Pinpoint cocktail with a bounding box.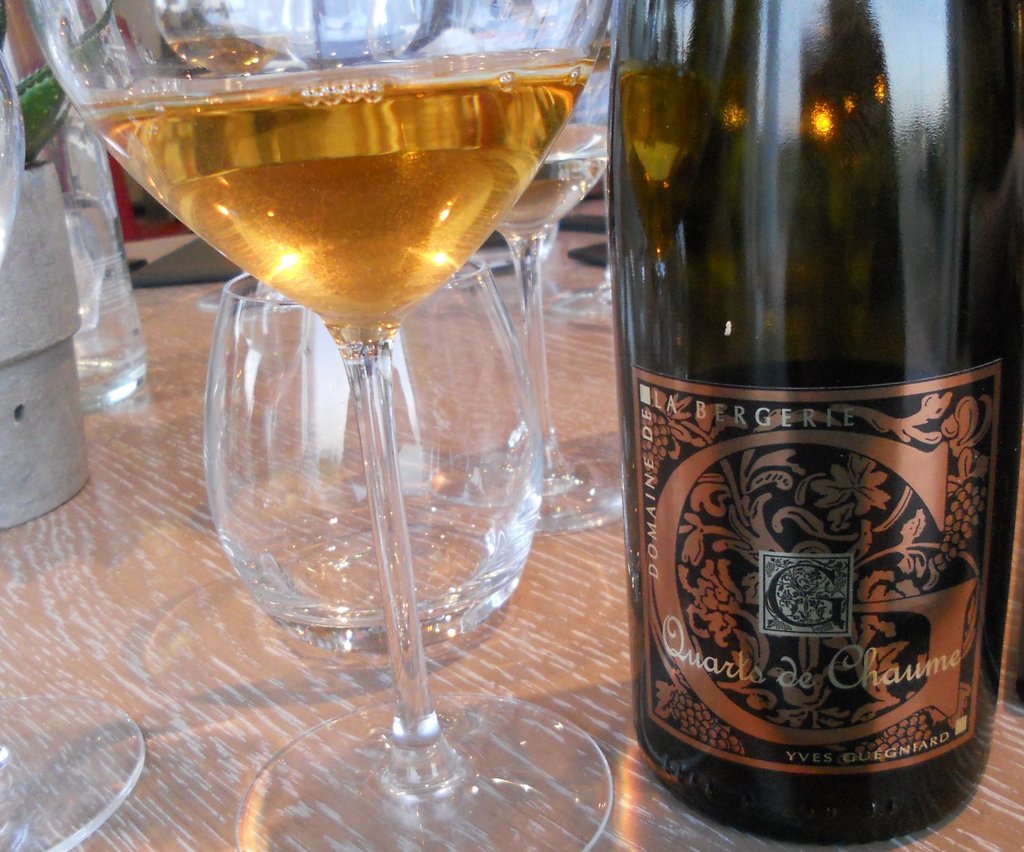
(left=19, top=0, right=615, bottom=851).
